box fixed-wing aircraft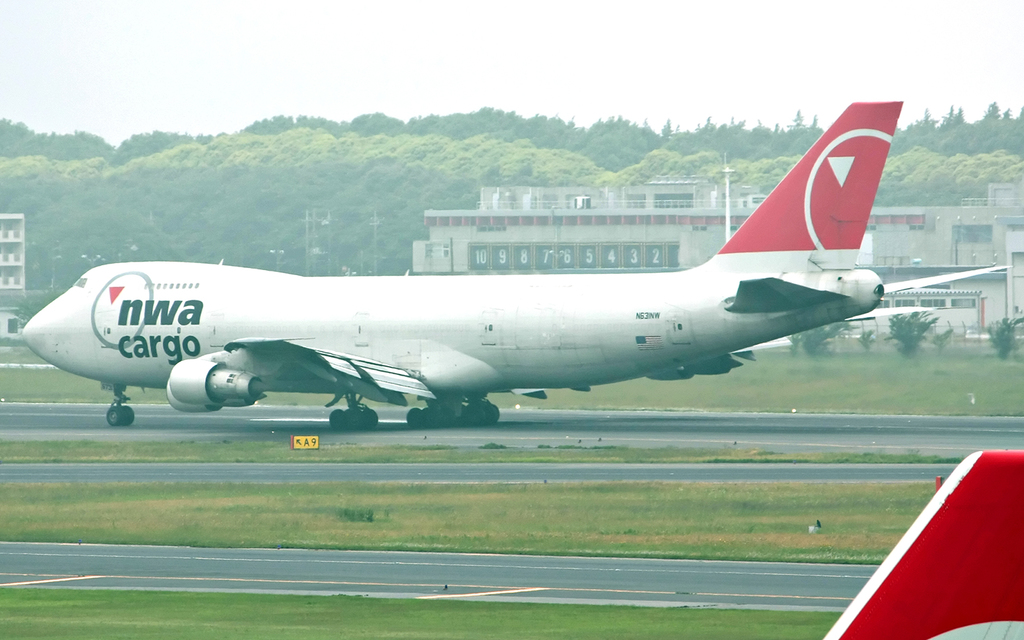
(24, 101, 1012, 426)
